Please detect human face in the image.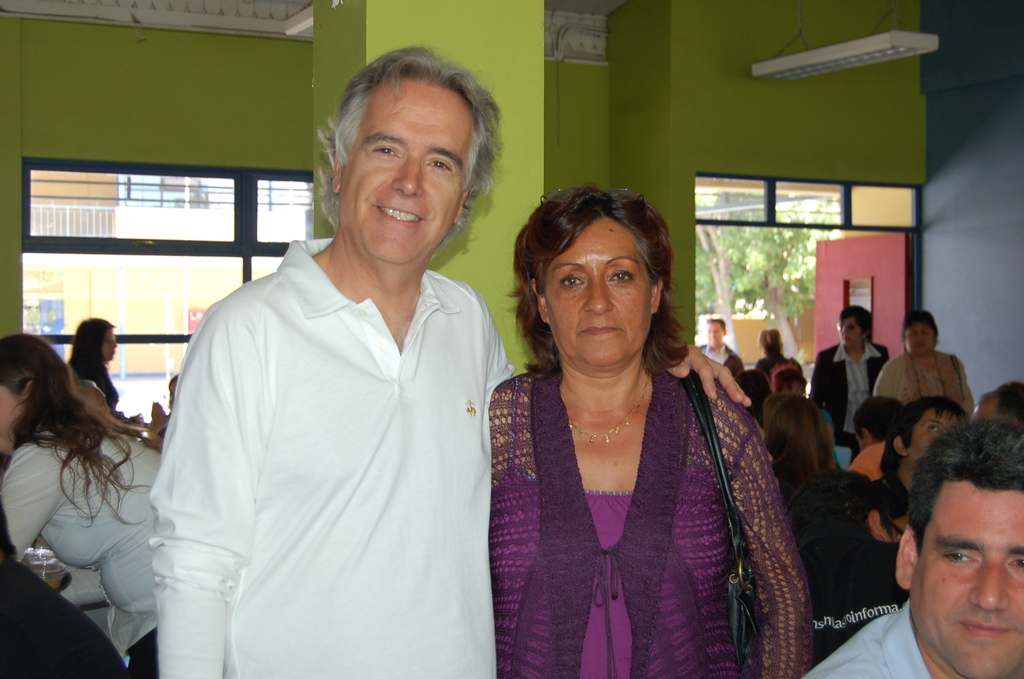
<region>337, 72, 476, 258</region>.
